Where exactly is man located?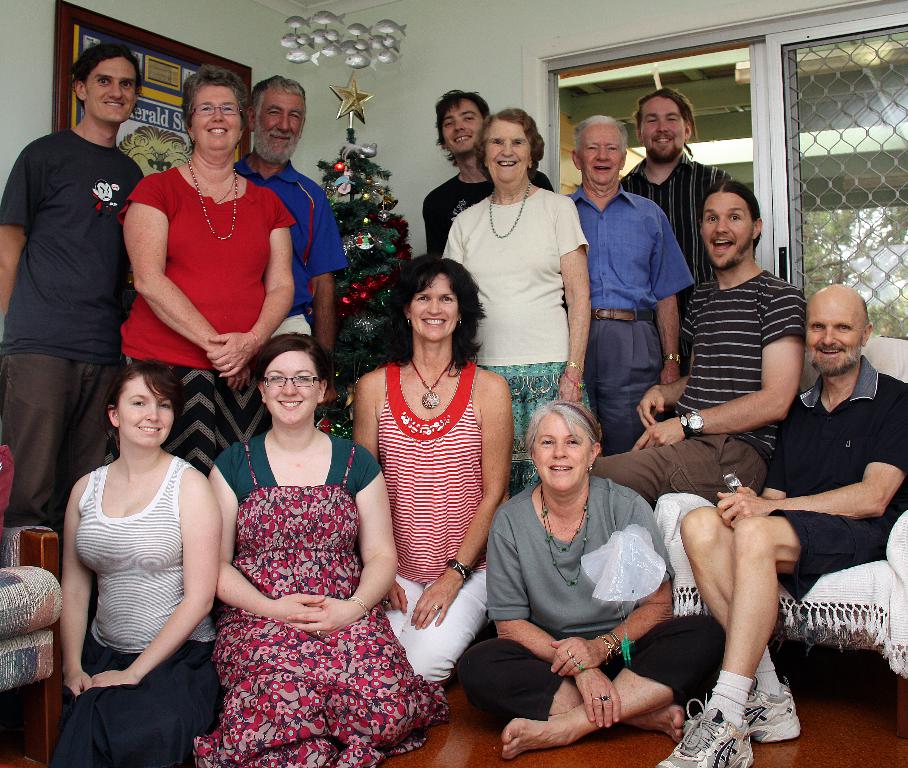
Its bounding box is bbox(231, 70, 348, 405).
